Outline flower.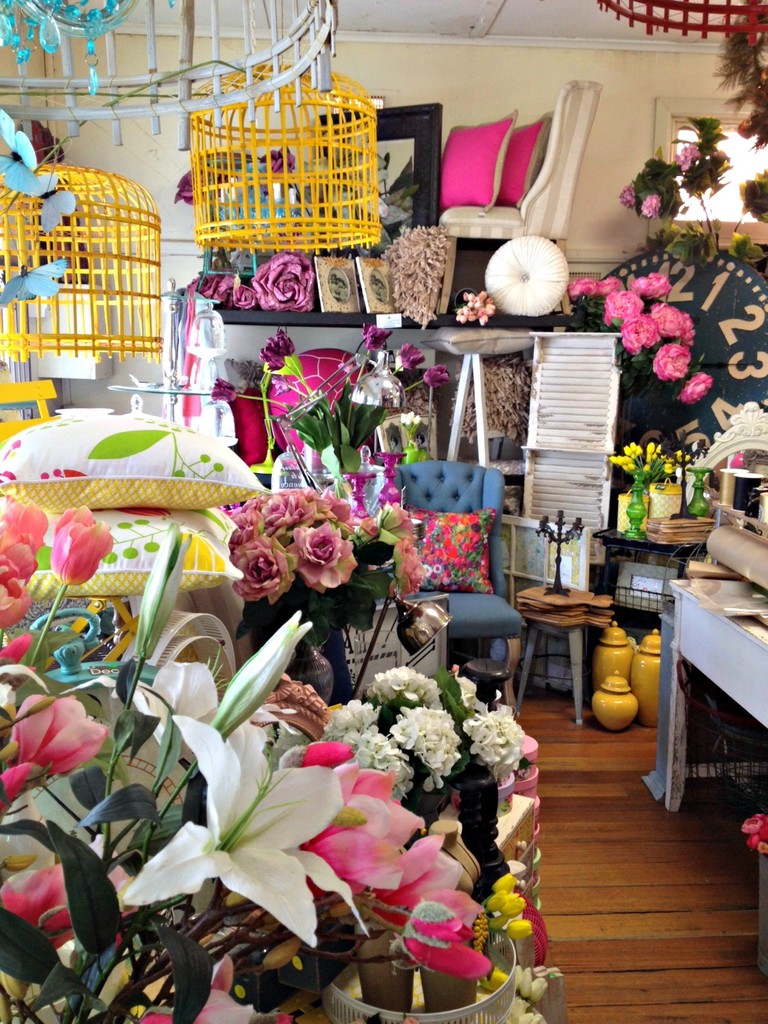
Outline: pyautogui.locateOnScreen(632, 271, 672, 305).
